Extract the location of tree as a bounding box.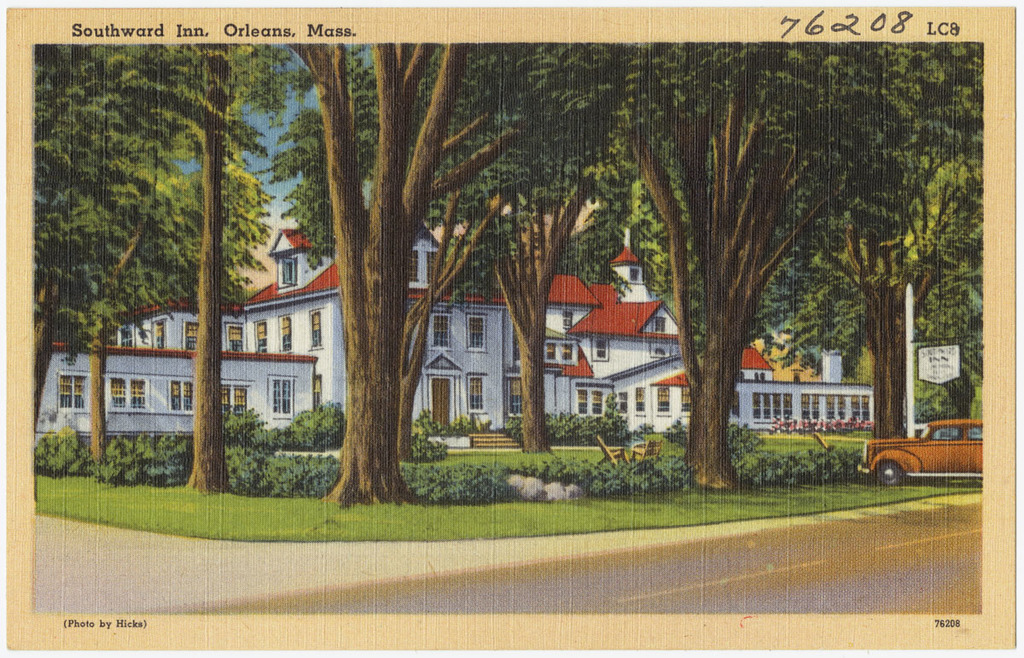
<bbox>611, 42, 883, 491</bbox>.
